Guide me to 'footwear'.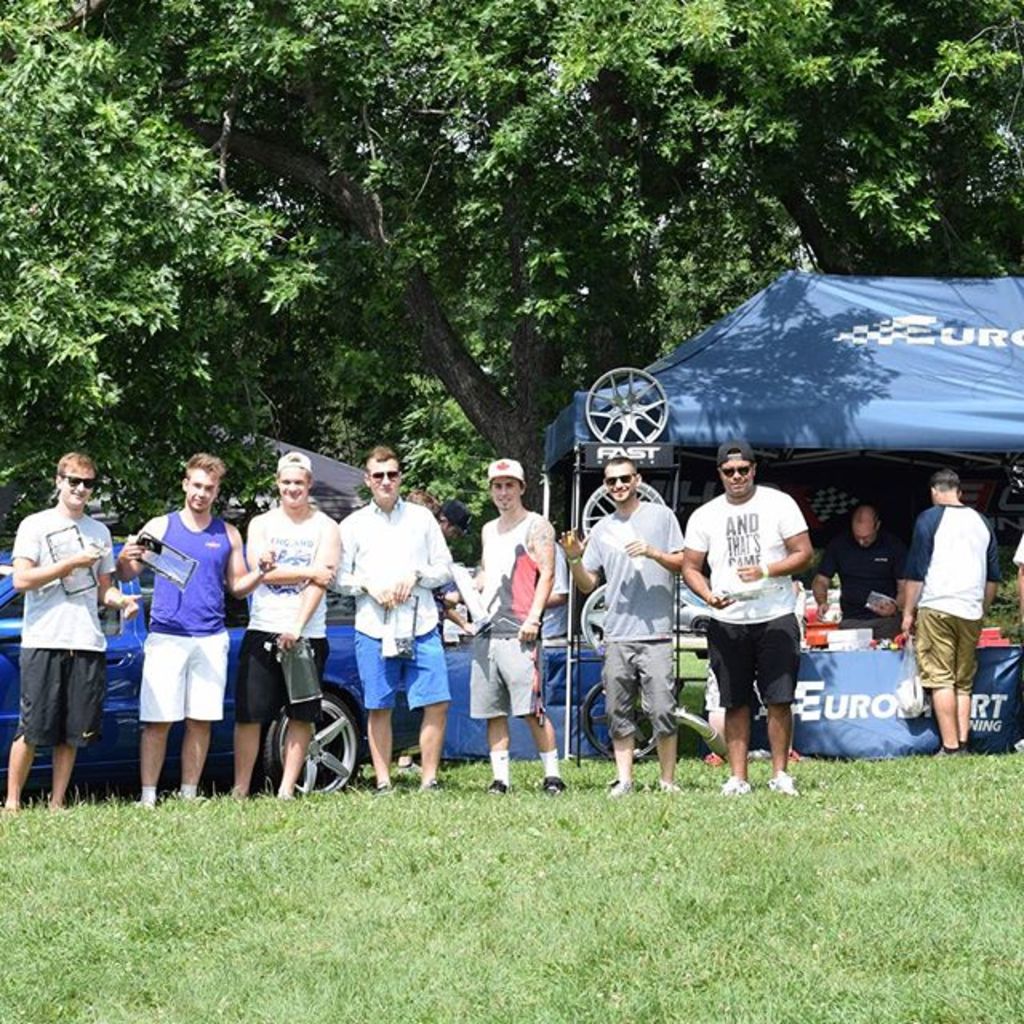
Guidance: box(483, 782, 507, 797).
